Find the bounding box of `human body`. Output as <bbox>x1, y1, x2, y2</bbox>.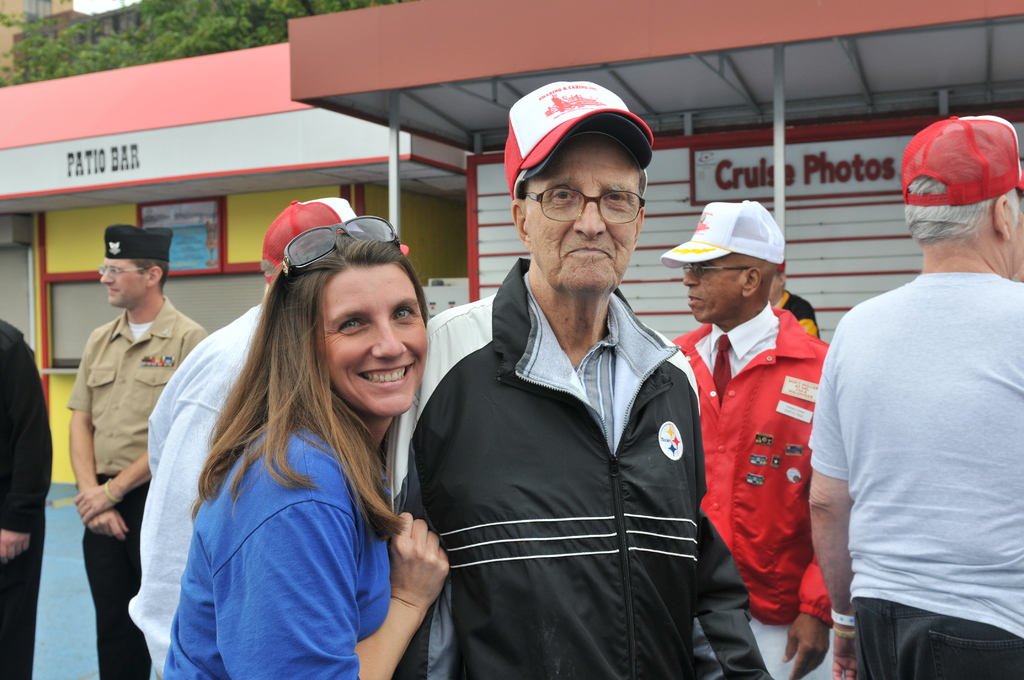
<bbox>0, 321, 54, 679</bbox>.
